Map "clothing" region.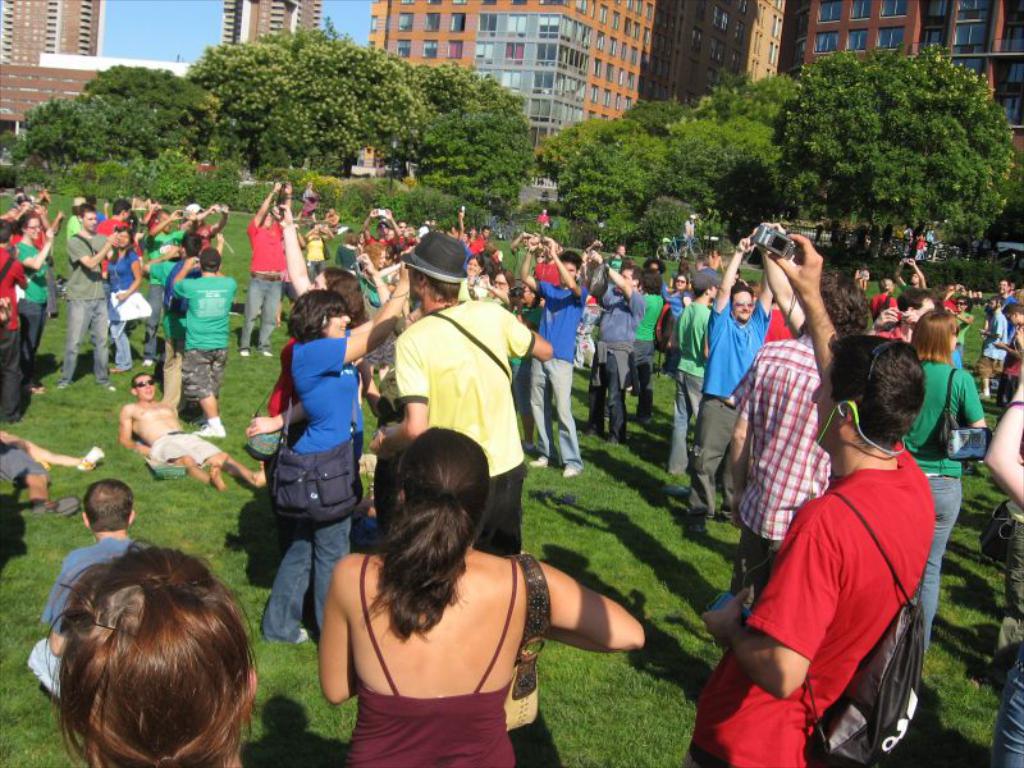
Mapped to <box>18,544,152,690</box>.
